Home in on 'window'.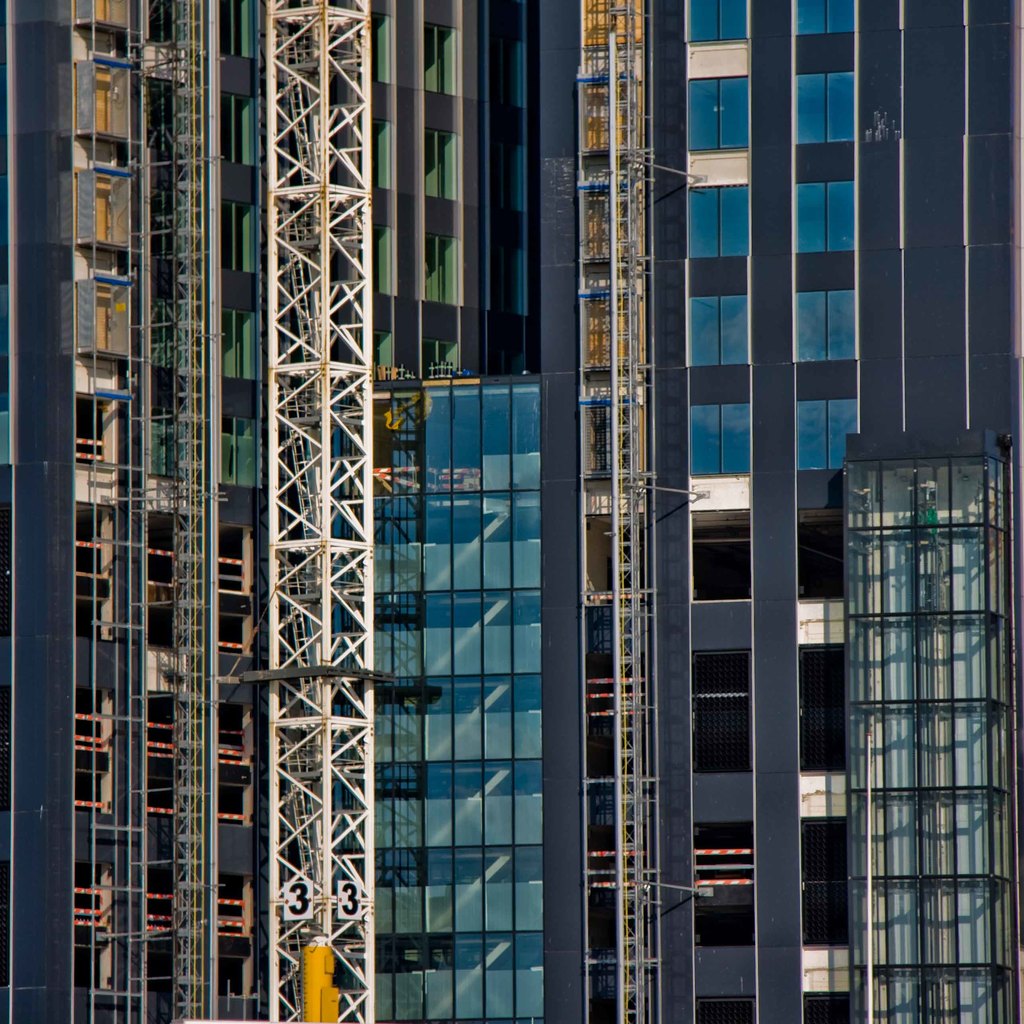
Homed in at select_region(219, 0, 252, 57).
